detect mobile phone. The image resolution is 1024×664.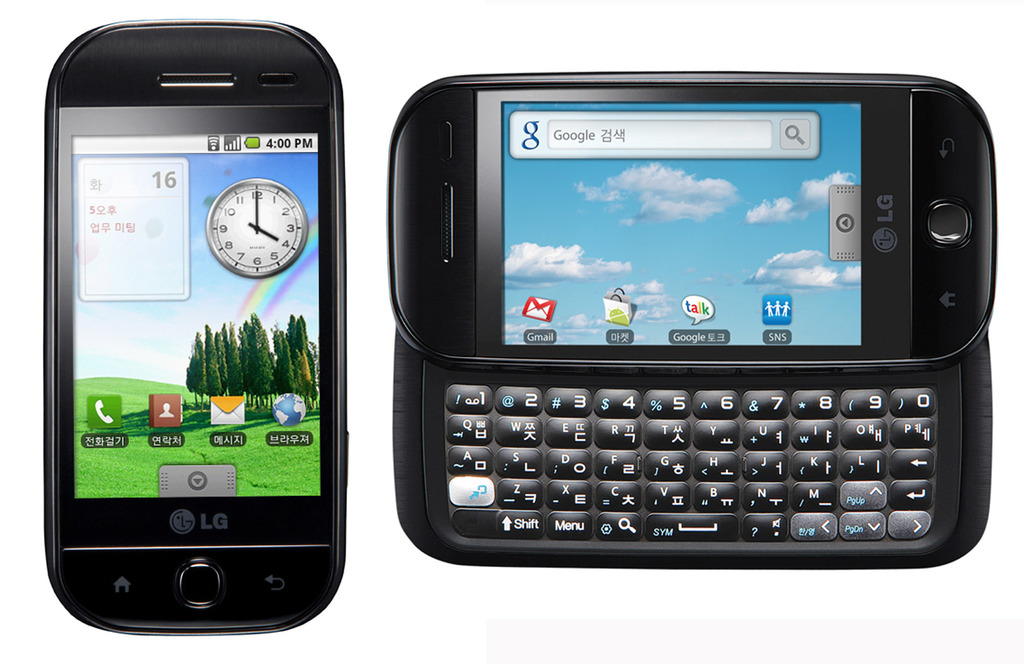
[left=27, top=6, right=358, bottom=625].
